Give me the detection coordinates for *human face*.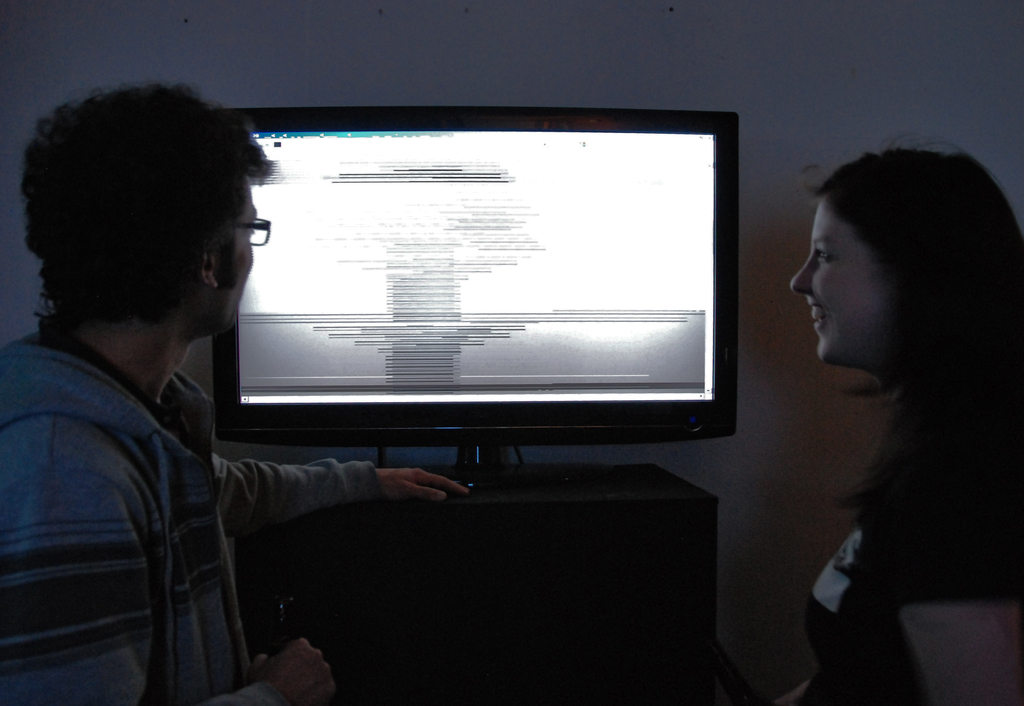
792,197,889,361.
